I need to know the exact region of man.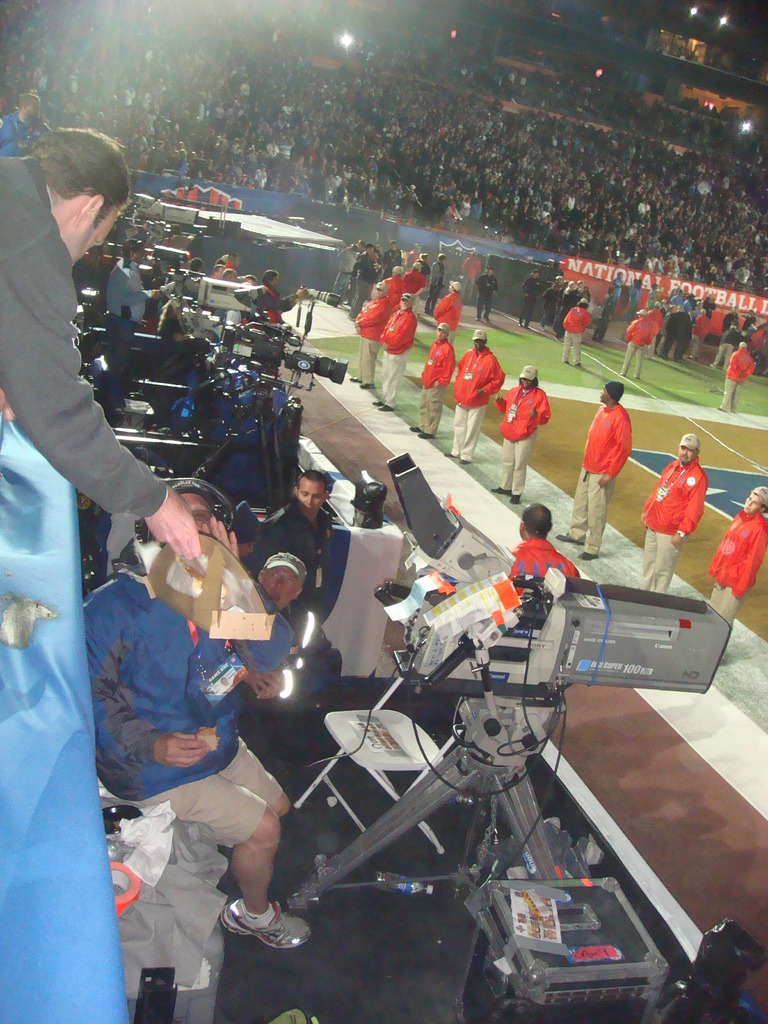
Region: <box>564,298,592,362</box>.
